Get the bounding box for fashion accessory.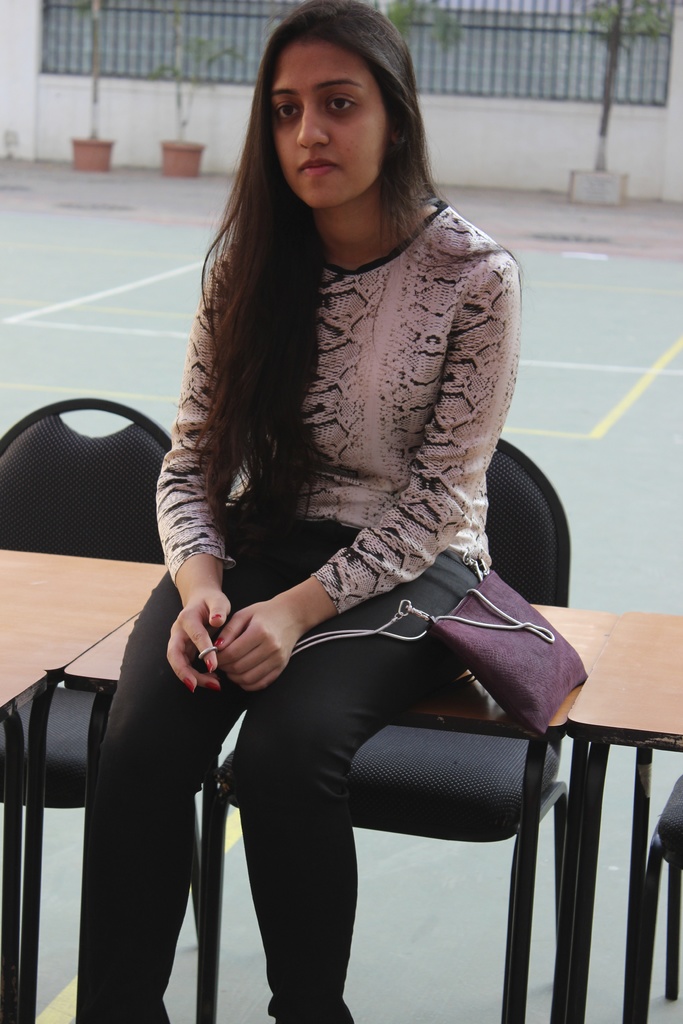
(197,565,589,741).
